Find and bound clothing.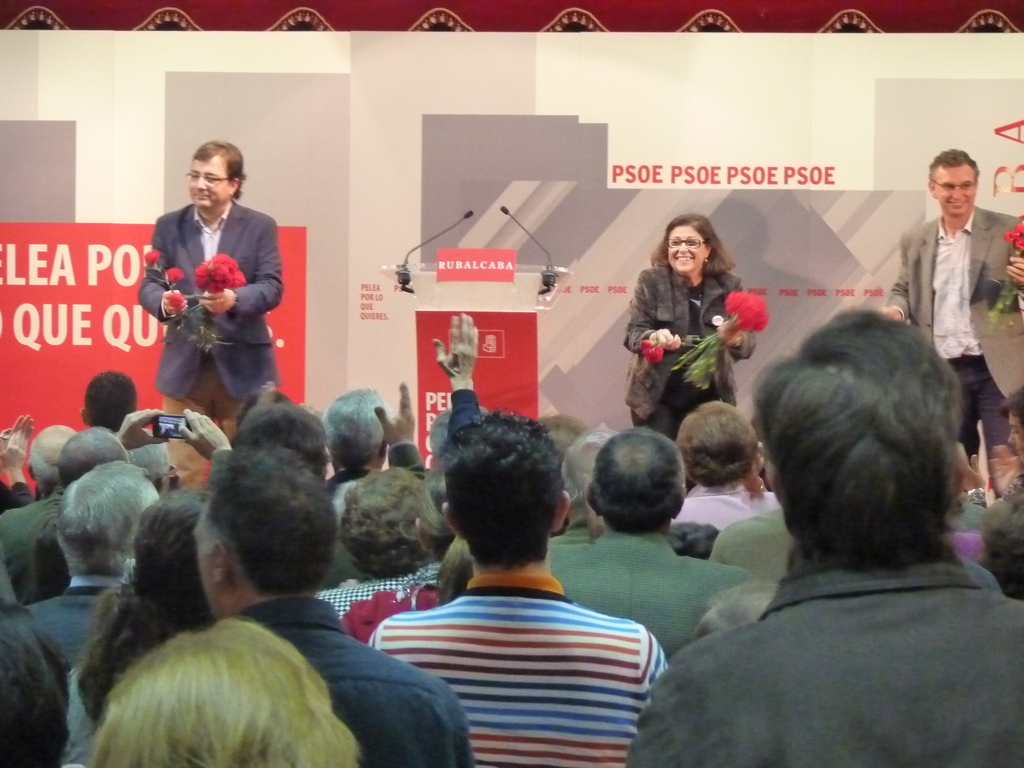
Bound: <region>886, 198, 1023, 492</region>.
